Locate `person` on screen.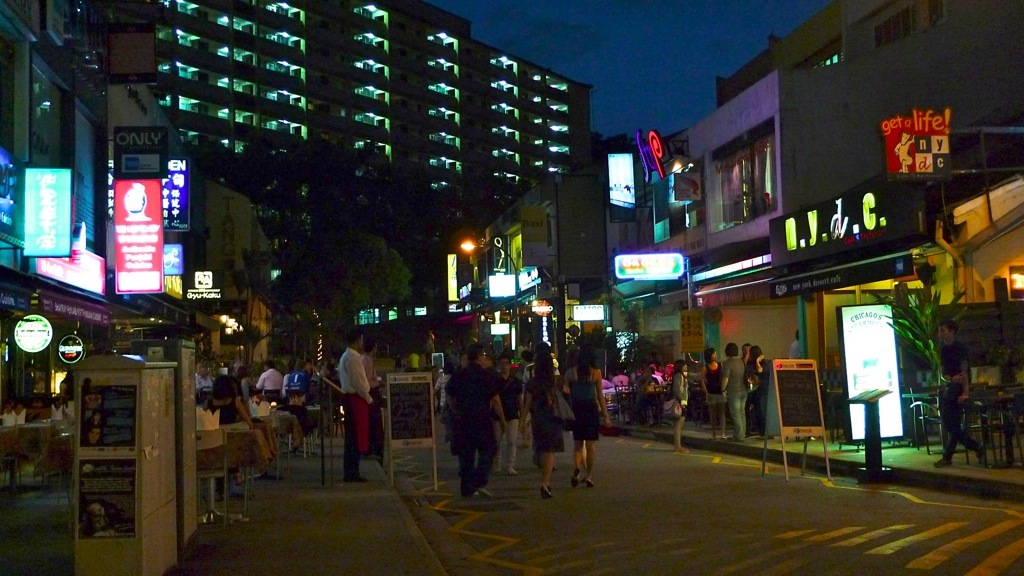
On screen at x1=341, y1=332, x2=374, y2=485.
